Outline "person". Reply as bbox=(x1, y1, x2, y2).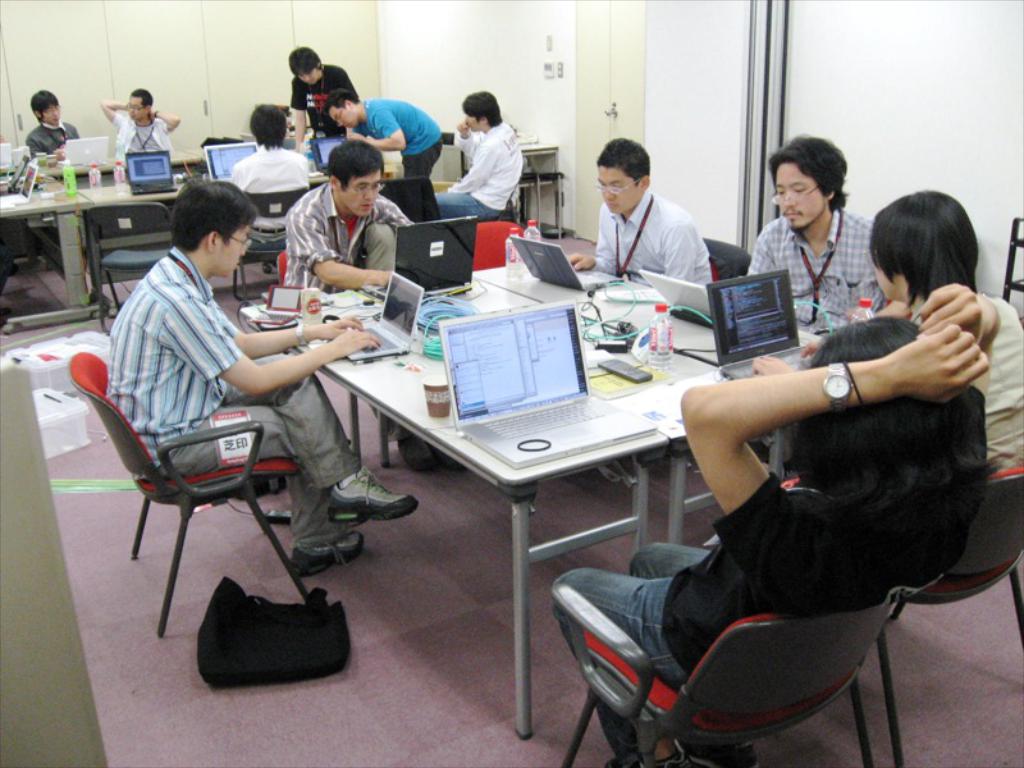
bbox=(433, 97, 525, 219).
